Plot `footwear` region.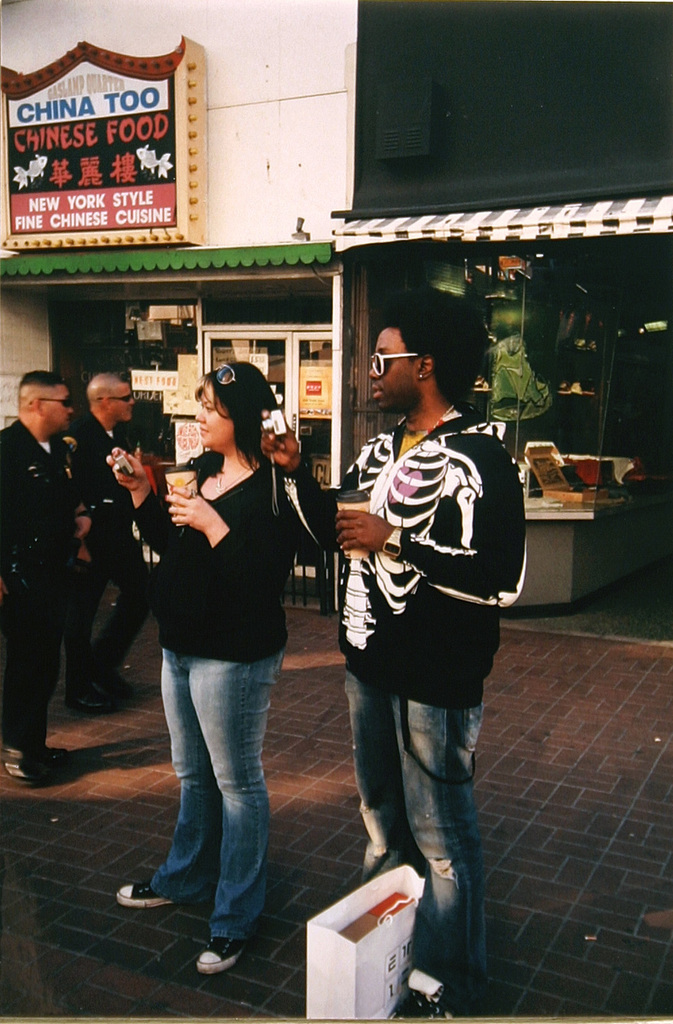
Plotted at left=86, top=680, right=130, bottom=705.
